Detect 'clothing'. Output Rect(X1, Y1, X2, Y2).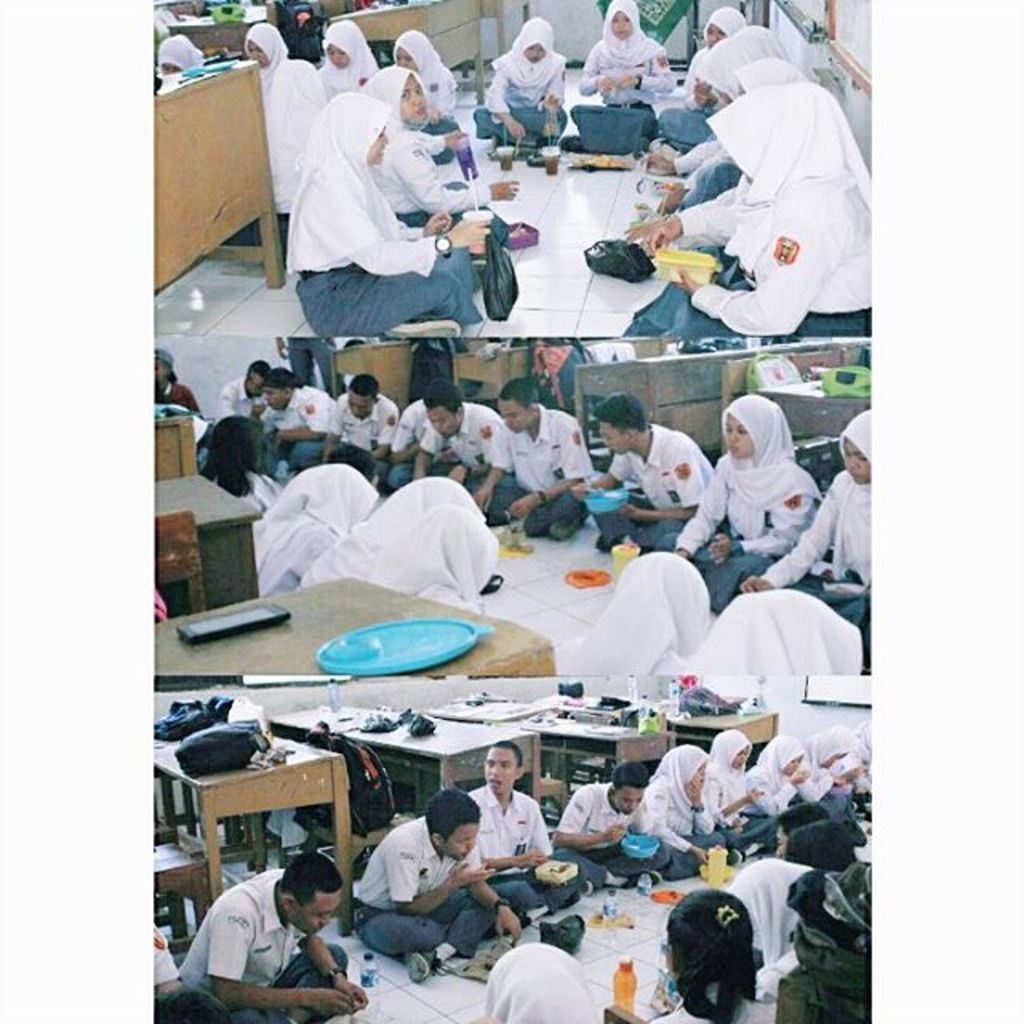
Rect(262, 384, 336, 466).
